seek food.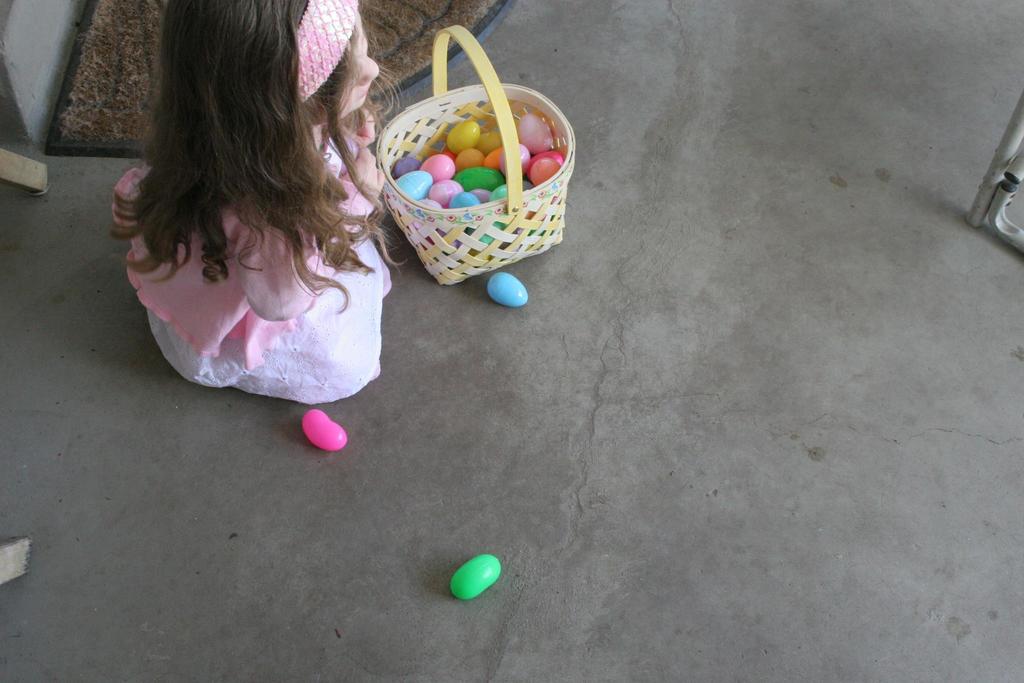
(302,406,347,452).
